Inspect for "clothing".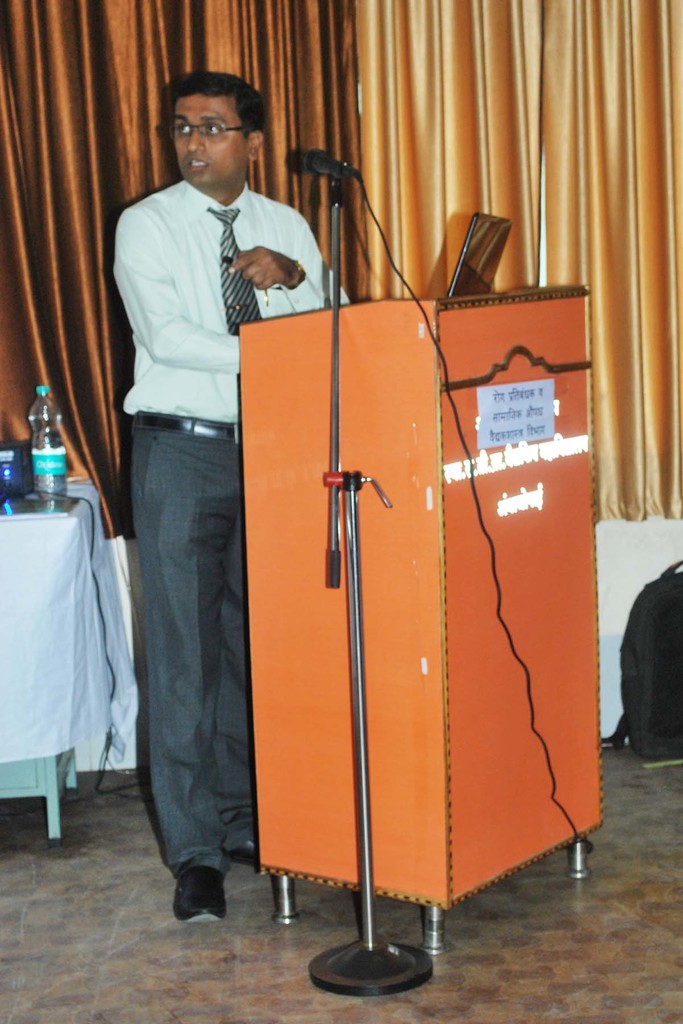
Inspection: left=114, top=178, right=349, bottom=876.
